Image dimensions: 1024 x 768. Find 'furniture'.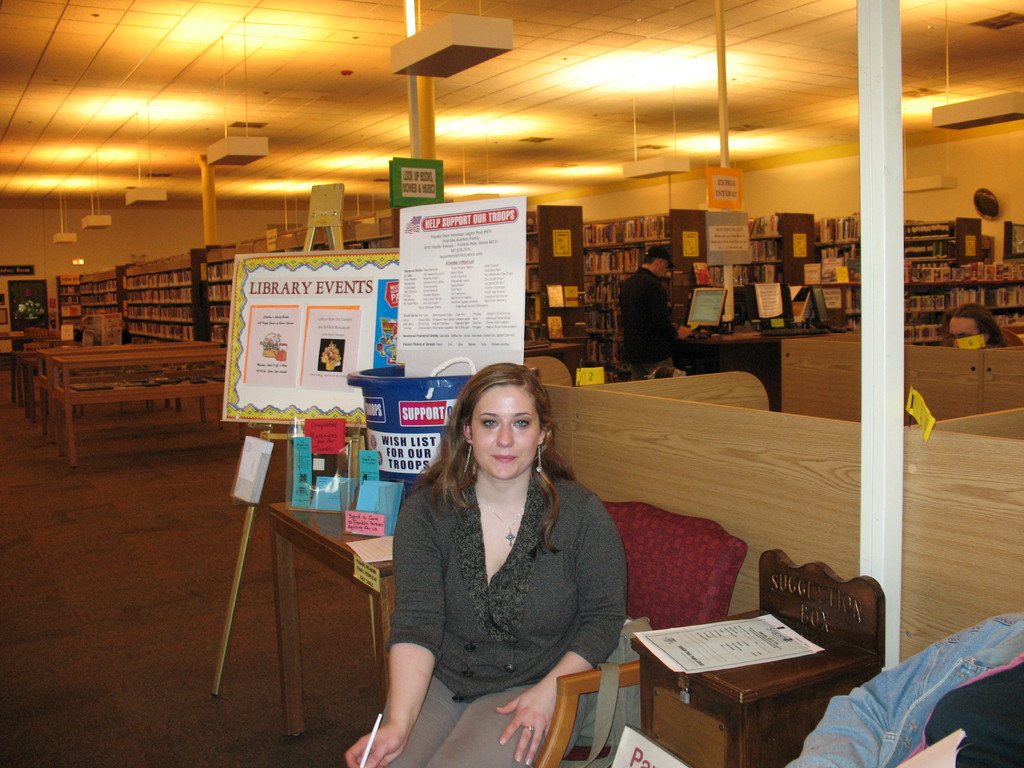
[0, 328, 24, 342].
